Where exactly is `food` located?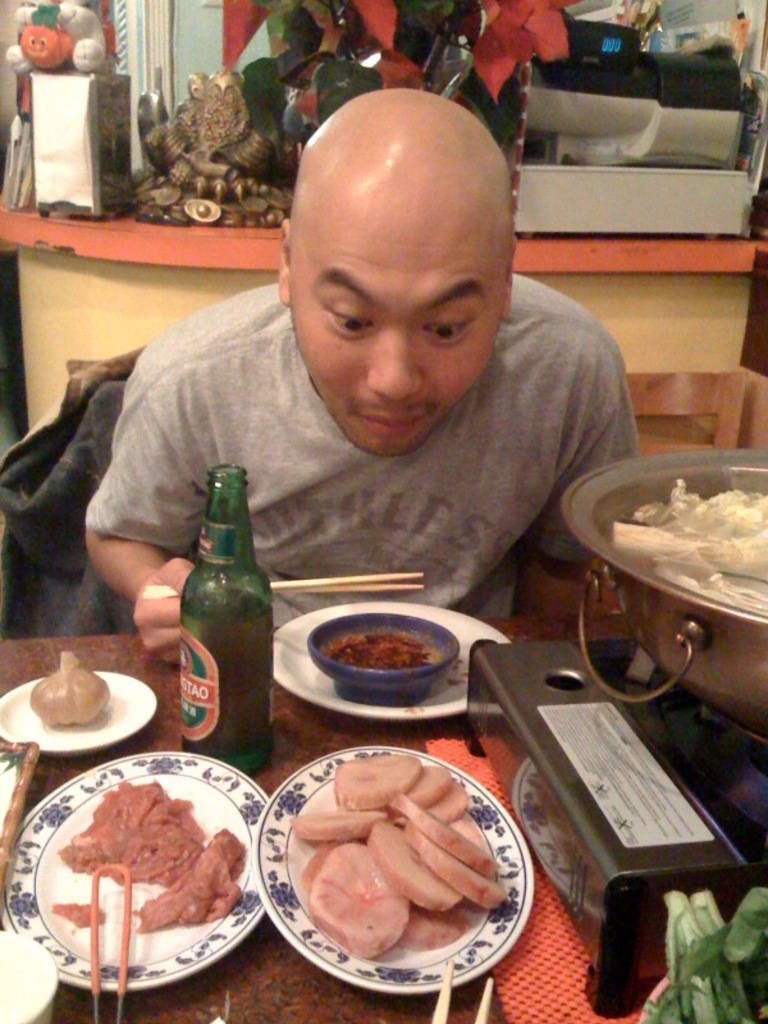
Its bounding box is left=20, top=0, right=74, bottom=68.
